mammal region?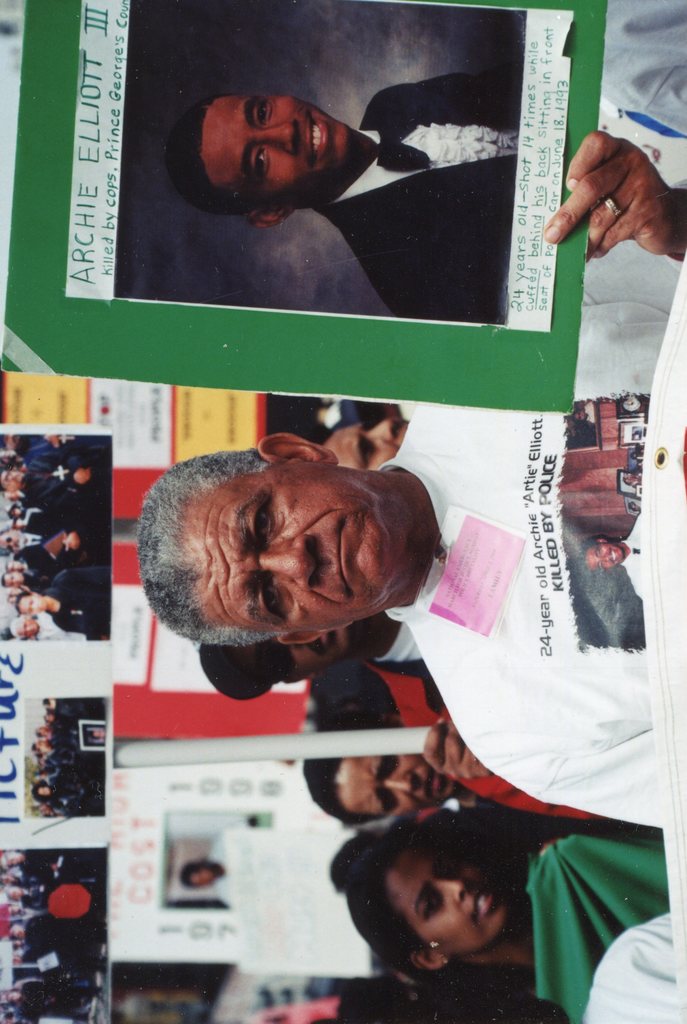
BBox(153, 64, 511, 330)
